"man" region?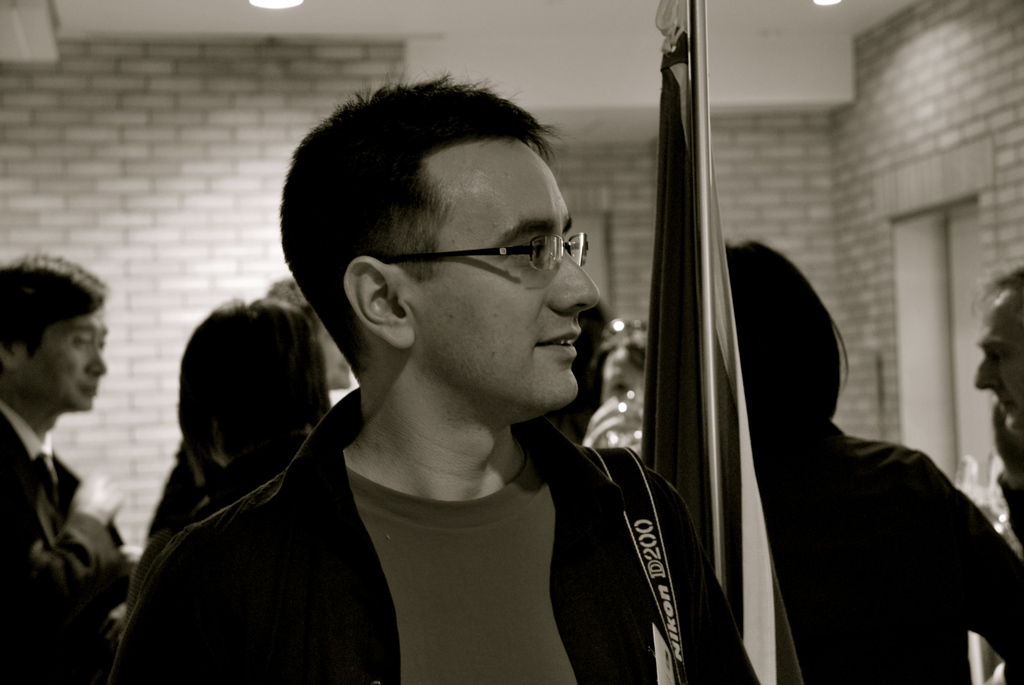
[0, 253, 150, 684]
